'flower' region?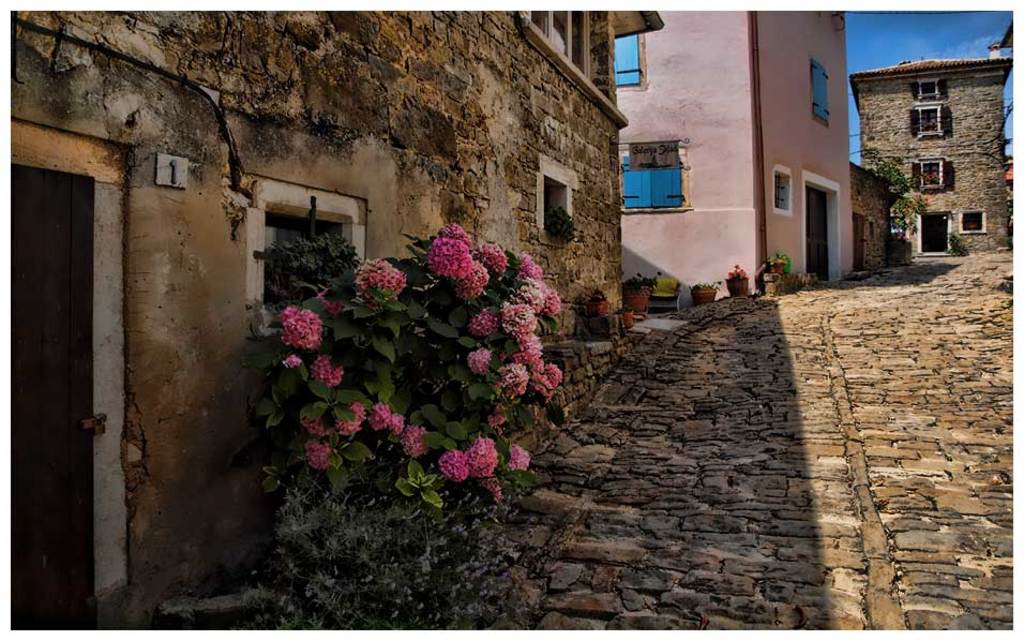
region(733, 263, 741, 278)
